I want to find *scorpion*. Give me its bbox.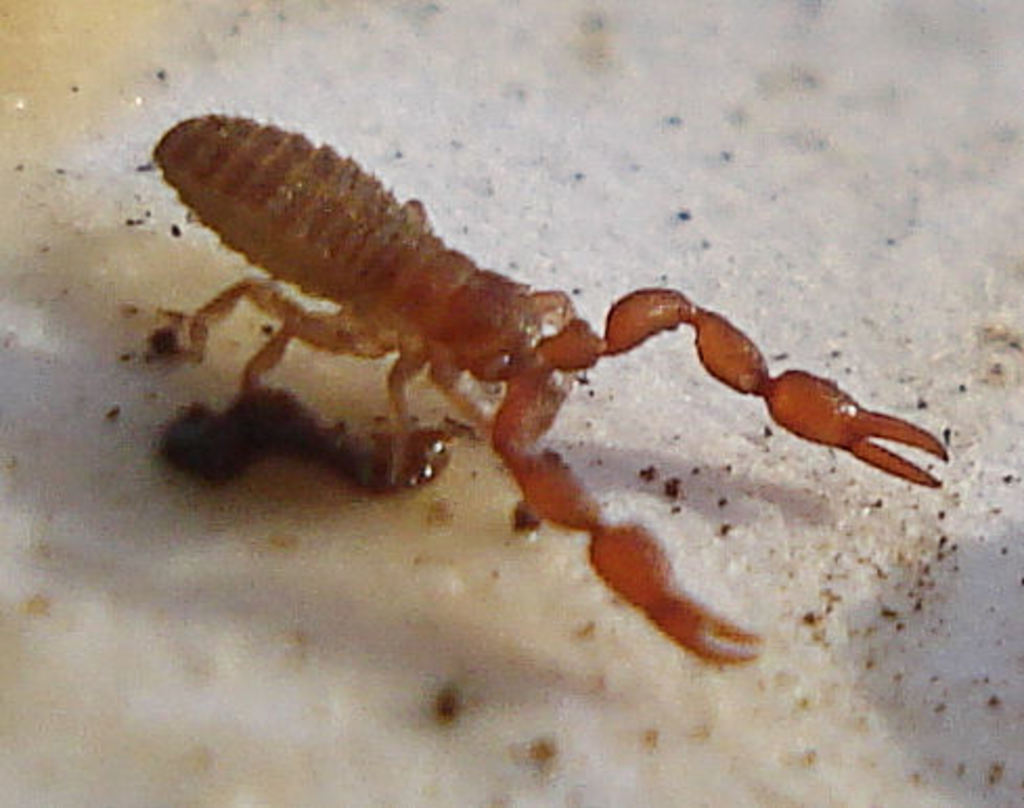
bbox=(142, 107, 955, 672).
